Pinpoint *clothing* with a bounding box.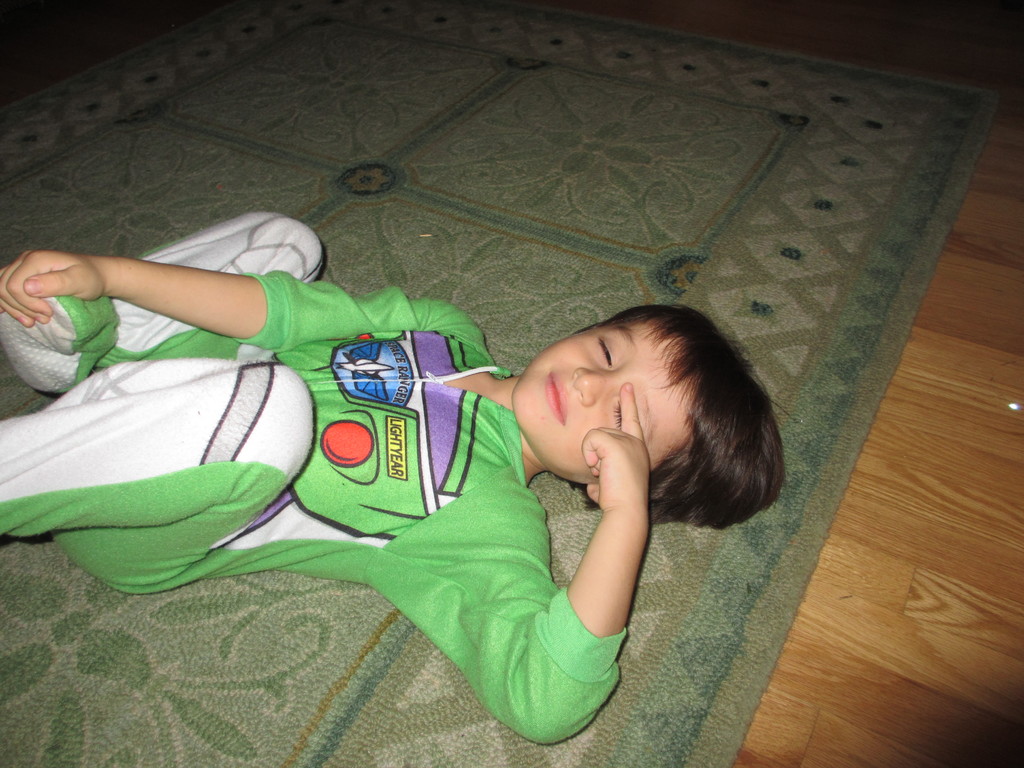
<bbox>51, 219, 565, 647</bbox>.
